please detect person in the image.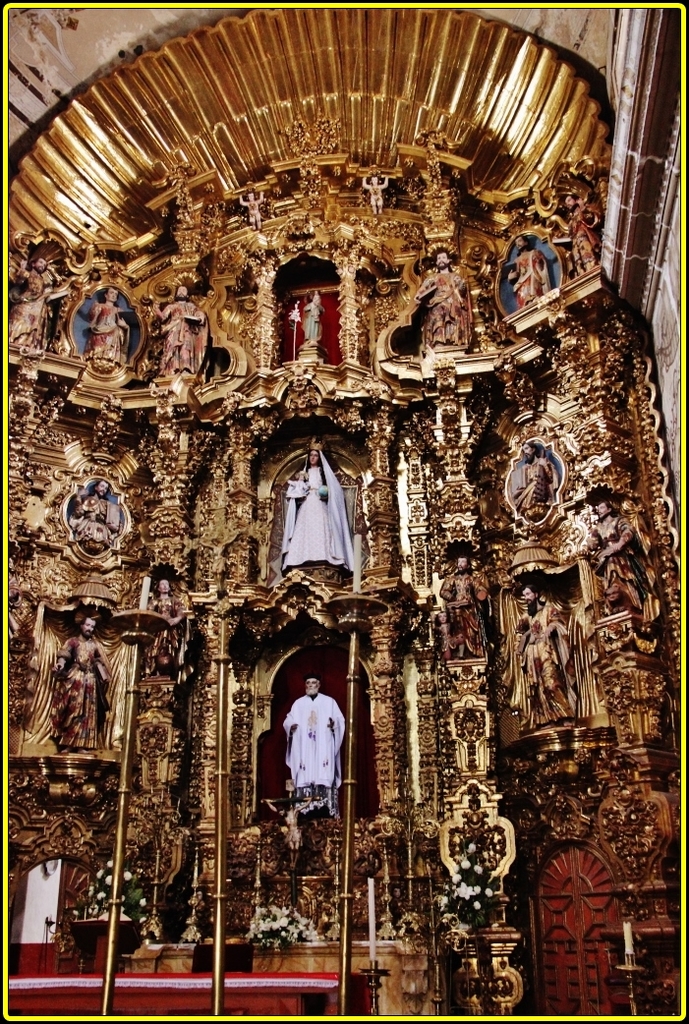
<bbox>513, 444, 561, 526</bbox>.
